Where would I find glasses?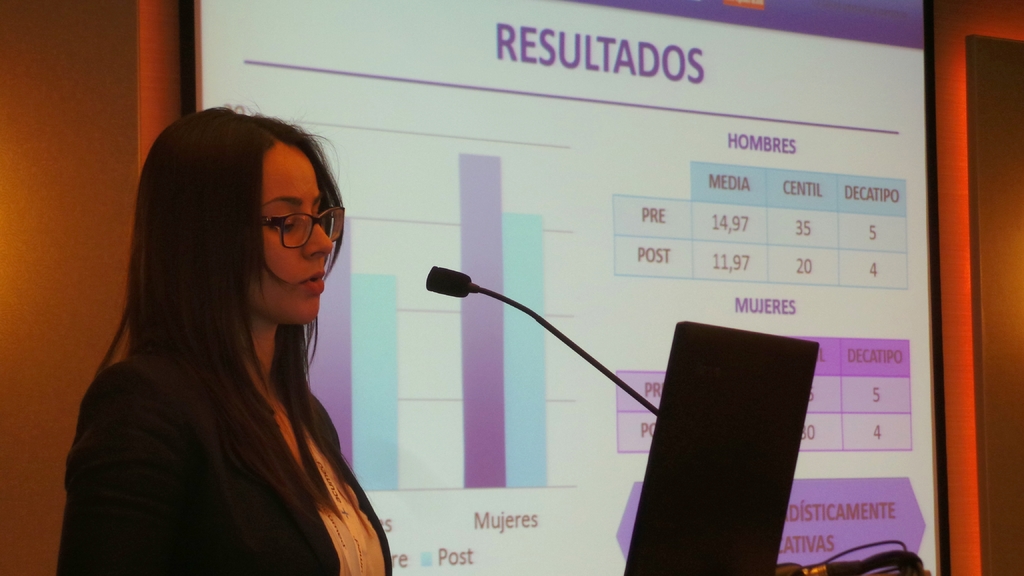
At detection(241, 199, 333, 248).
